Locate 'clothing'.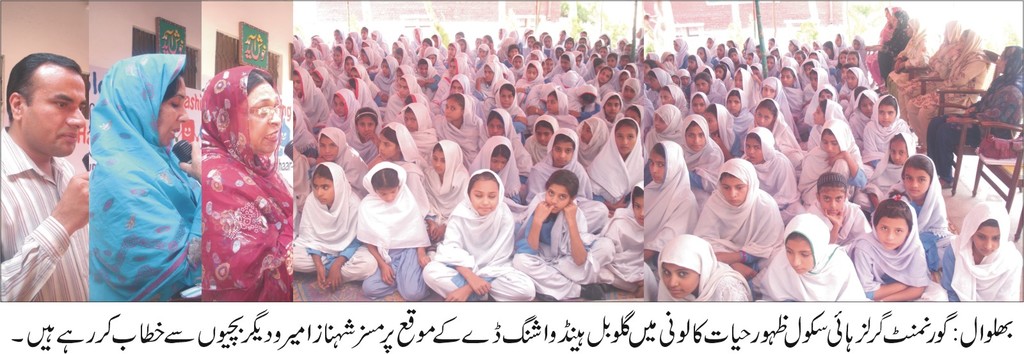
Bounding box: detection(310, 124, 364, 196).
